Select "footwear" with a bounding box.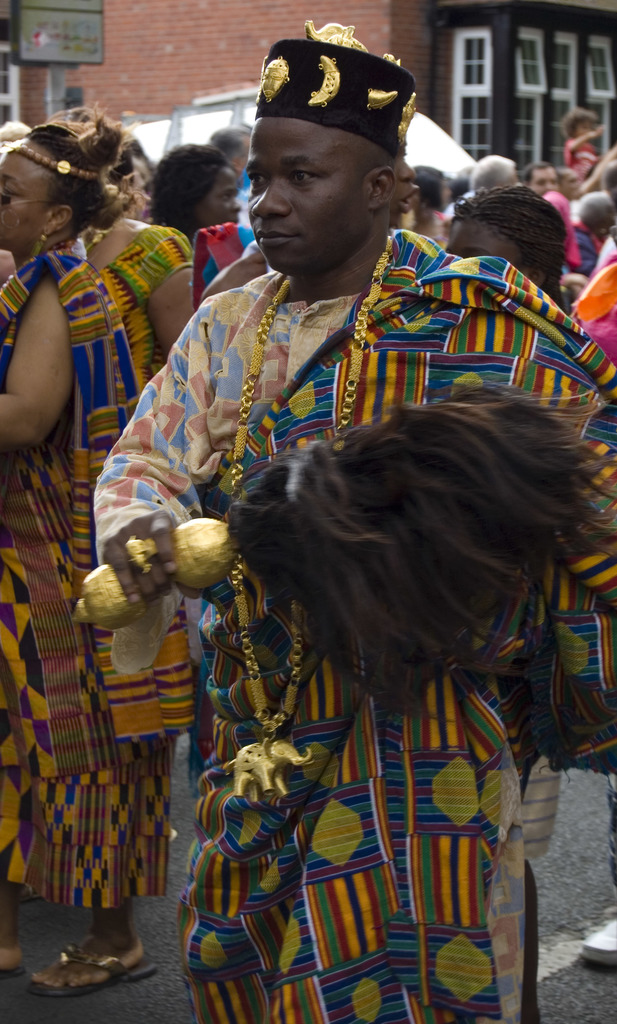
[24, 934, 155, 998].
